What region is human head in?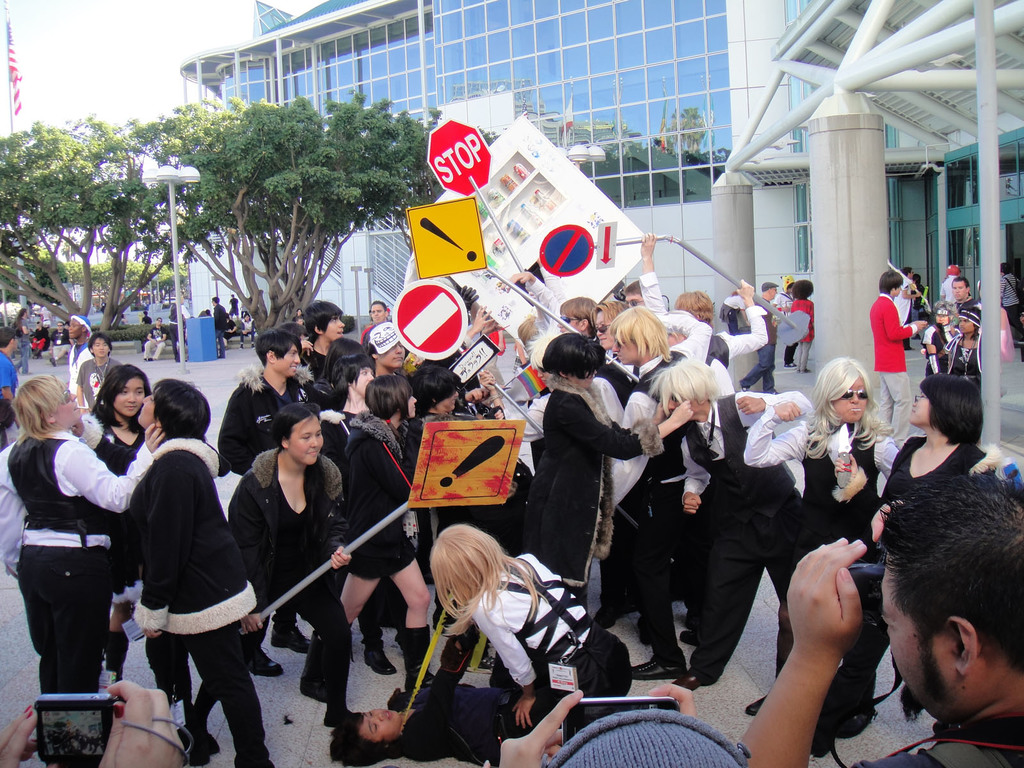
x1=909 y1=373 x2=980 y2=436.
